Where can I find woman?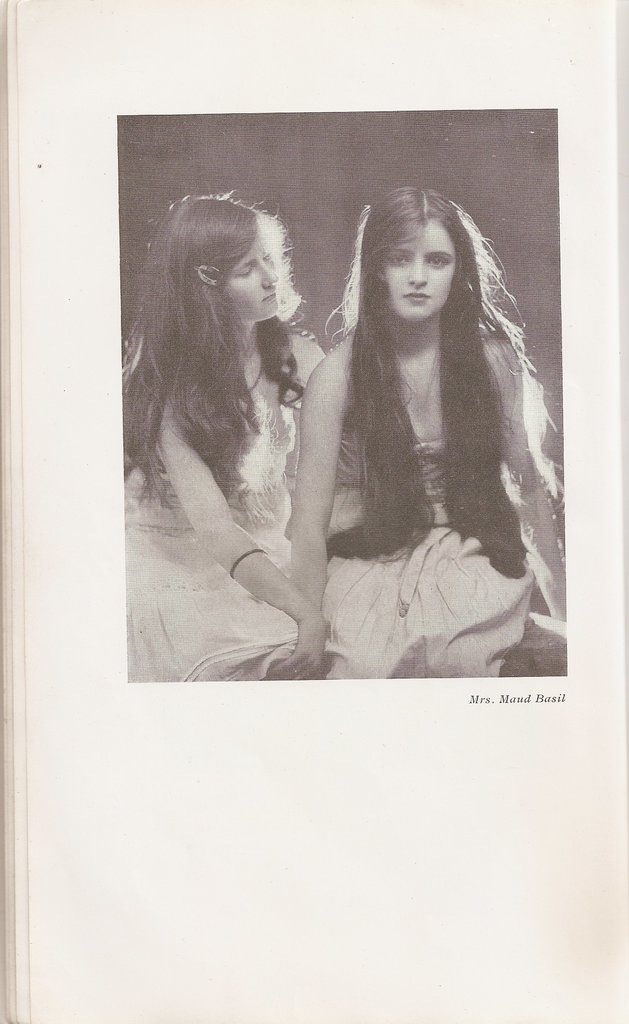
You can find it at 116 148 356 676.
